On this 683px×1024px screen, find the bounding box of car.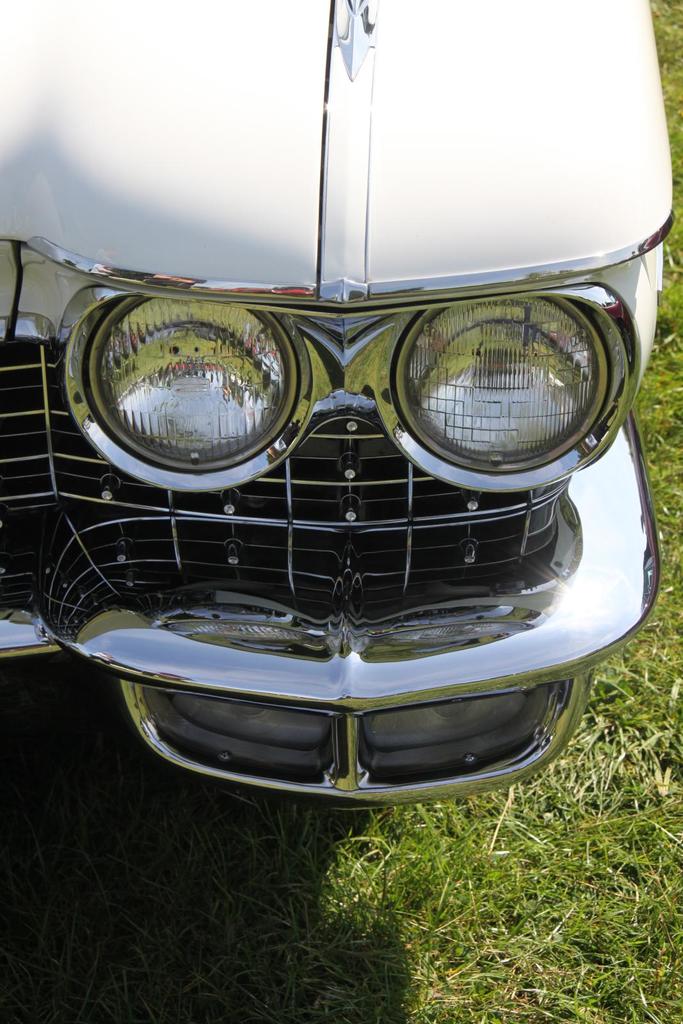
Bounding box: (left=3, top=97, right=682, bottom=857).
